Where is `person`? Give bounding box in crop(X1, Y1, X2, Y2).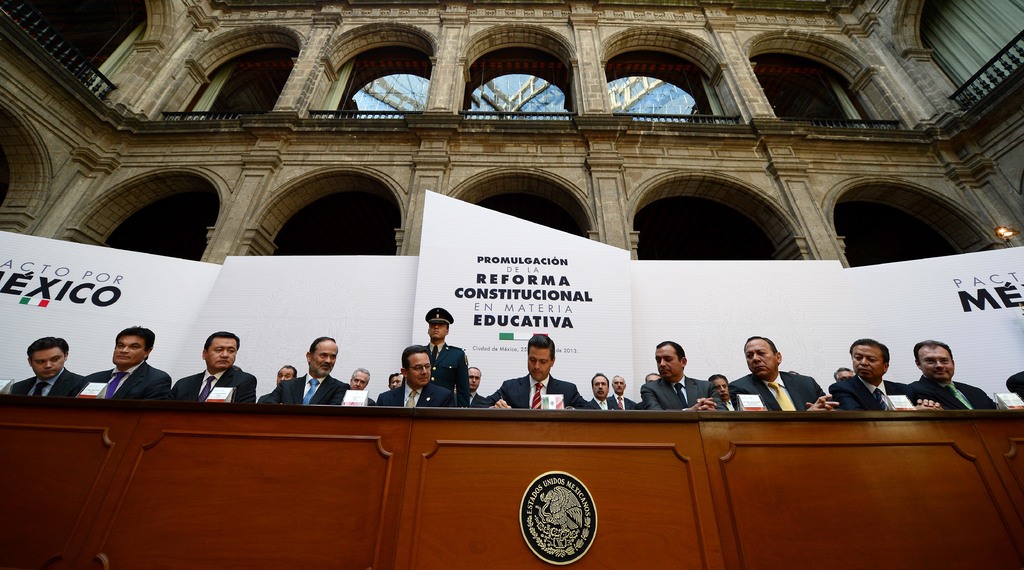
crop(0, 330, 90, 396).
